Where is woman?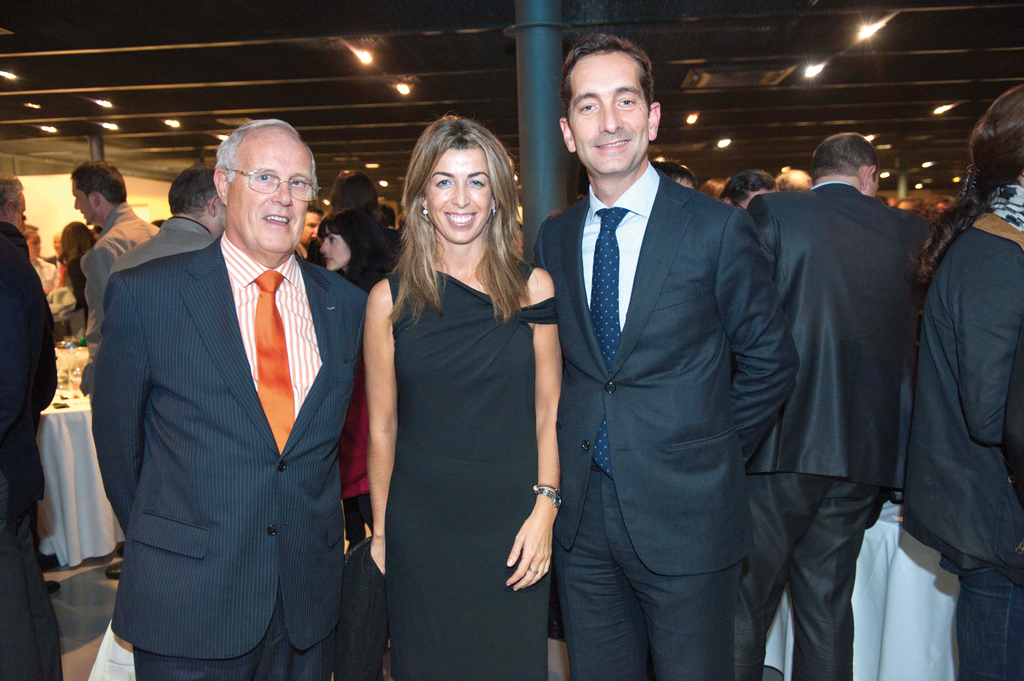
{"x1": 57, "y1": 218, "x2": 97, "y2": 331}.
